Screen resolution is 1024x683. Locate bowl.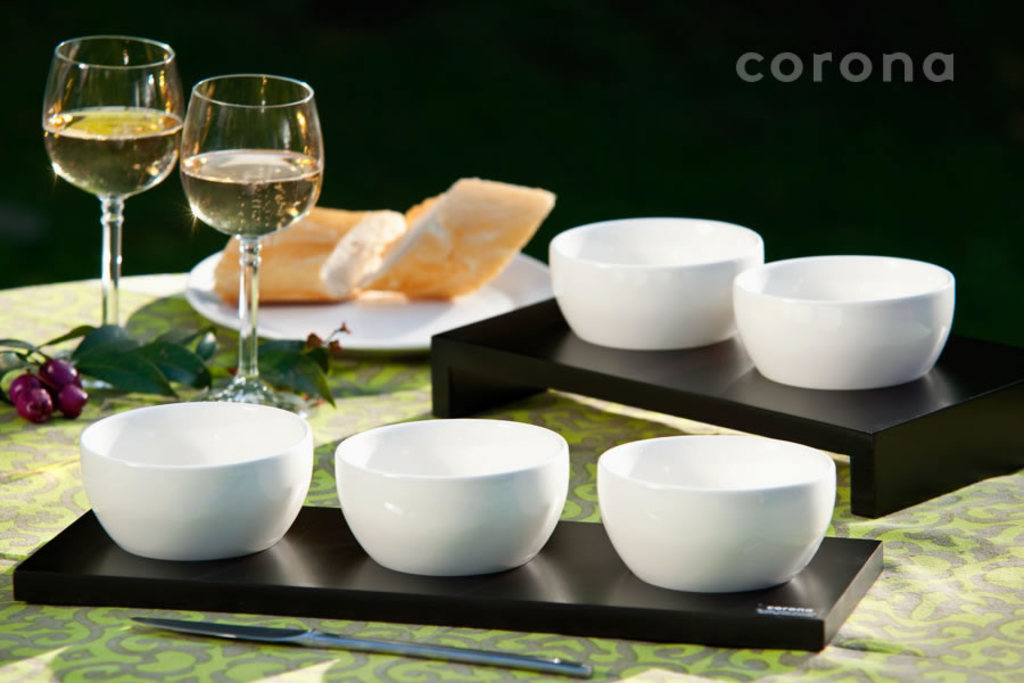
596 439 849 602.
